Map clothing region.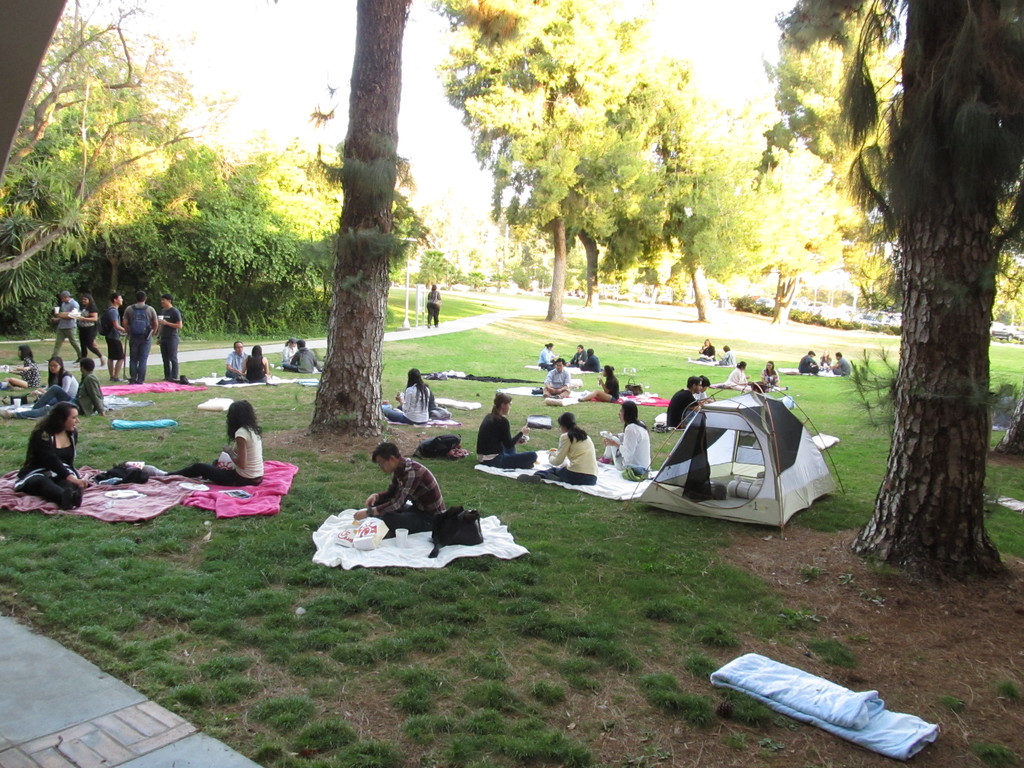
Mapped to x1=673 y1=383 x2=705 y2=435.
